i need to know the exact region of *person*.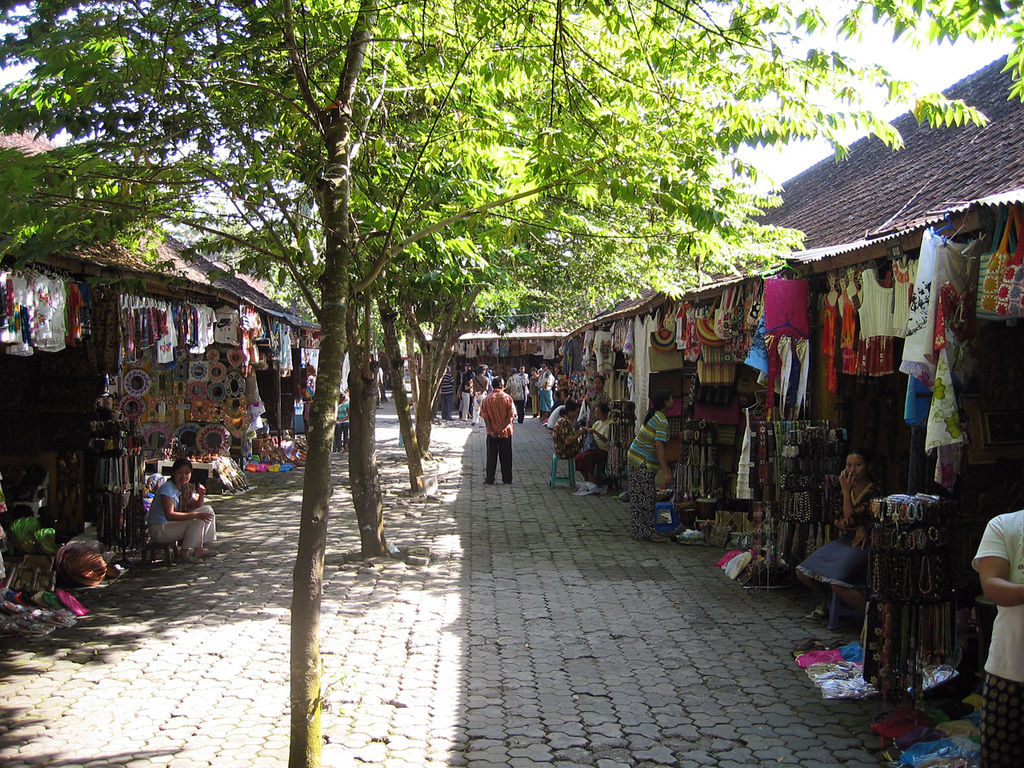
Region: detection(146, 458, 218, 568).
